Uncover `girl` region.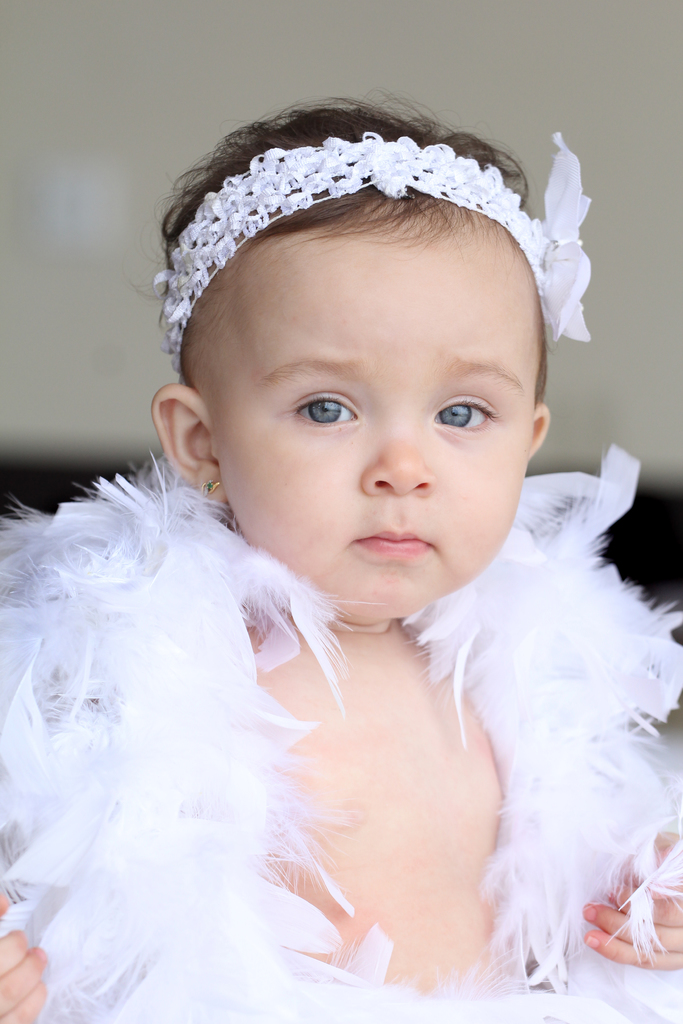
Uncovered: Rect(3, 95, 682, 1023).
